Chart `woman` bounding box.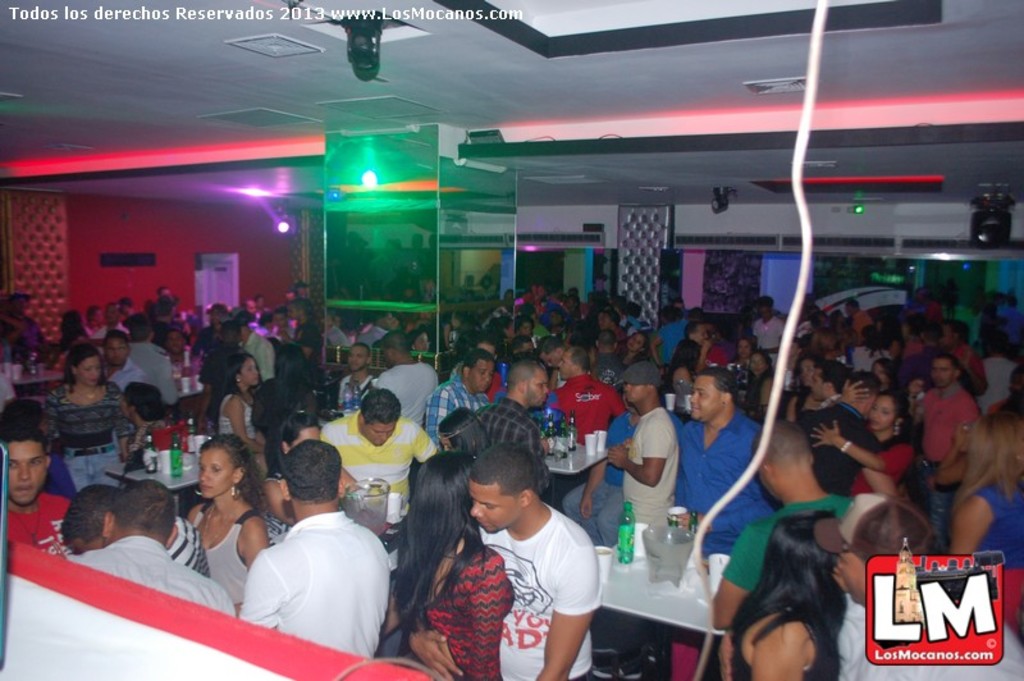
Charted: (219, 352, 260, 445).
